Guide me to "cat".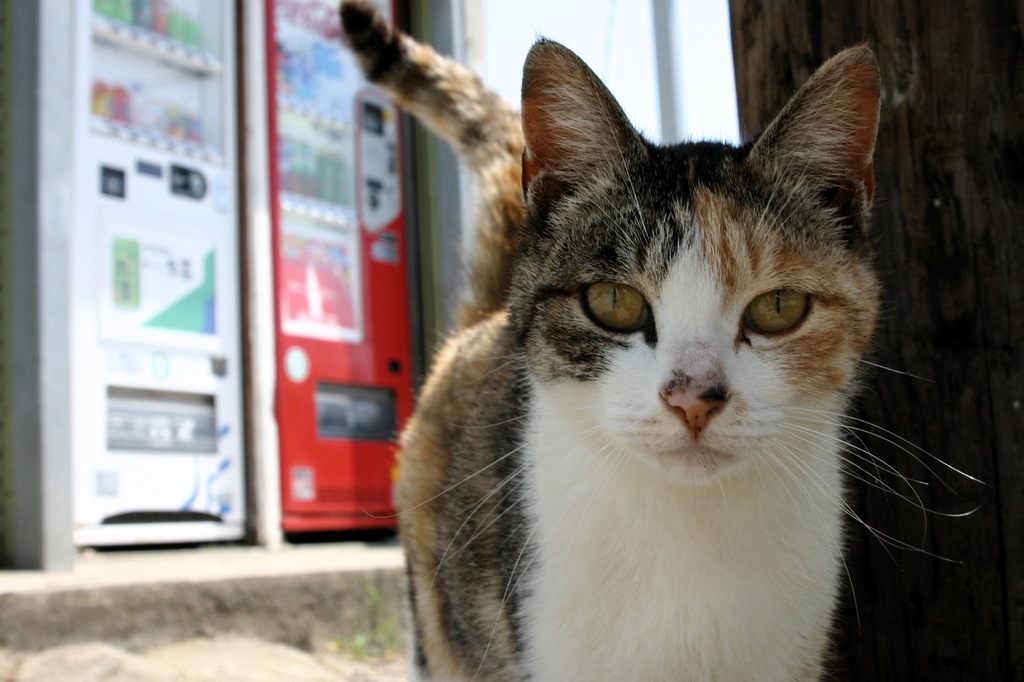
Guidance: rect(335, 10, 990, 681).
